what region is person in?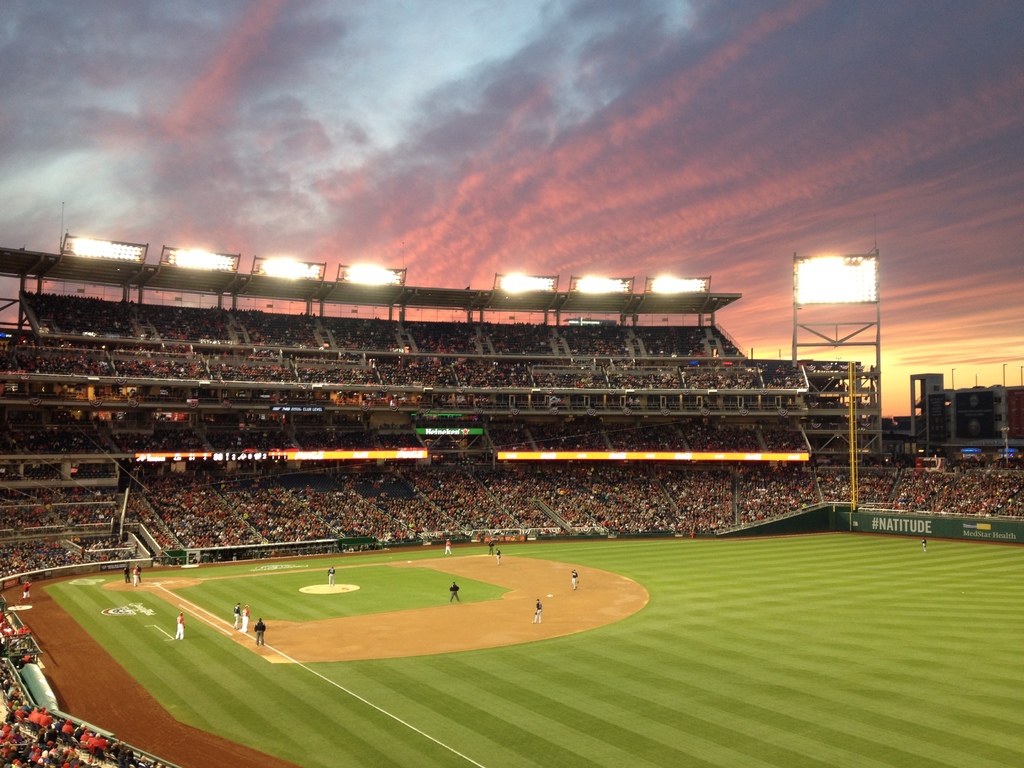
box=[493, 548, 503, 563].
